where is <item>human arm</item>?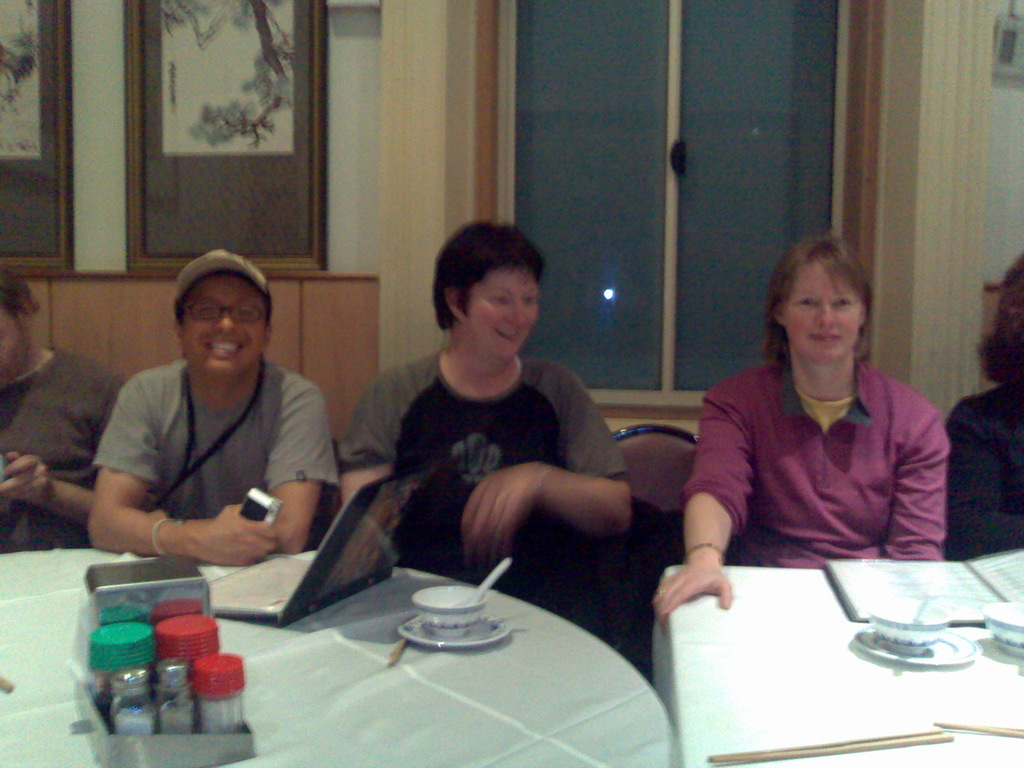
<box>86,374,280,564</box>.
